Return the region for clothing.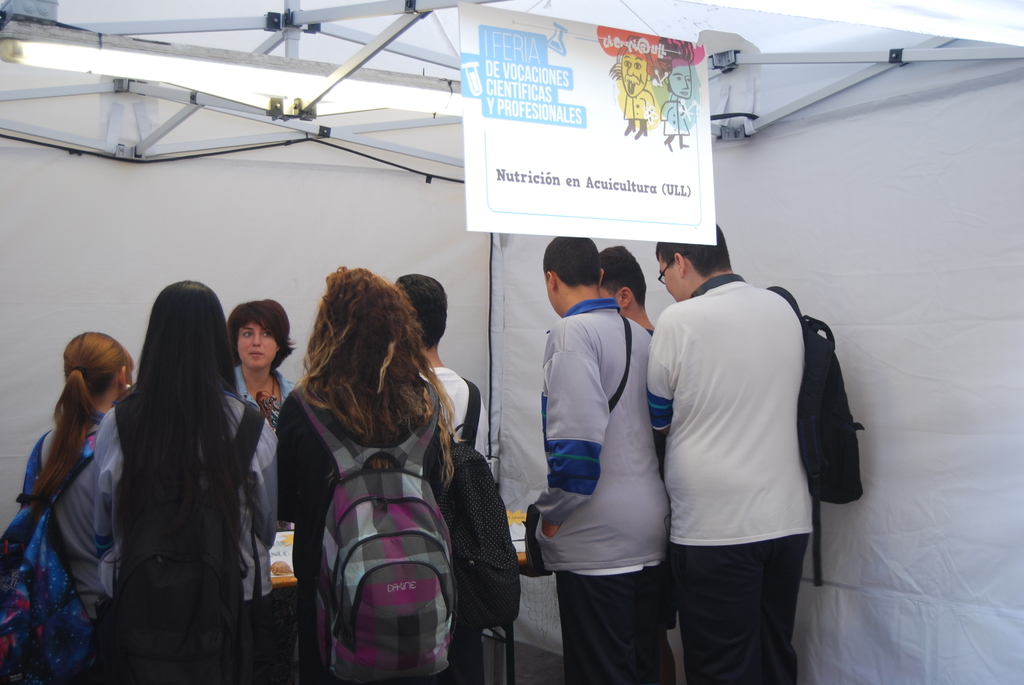
left=415, top=365, right=493, bottom=684.
